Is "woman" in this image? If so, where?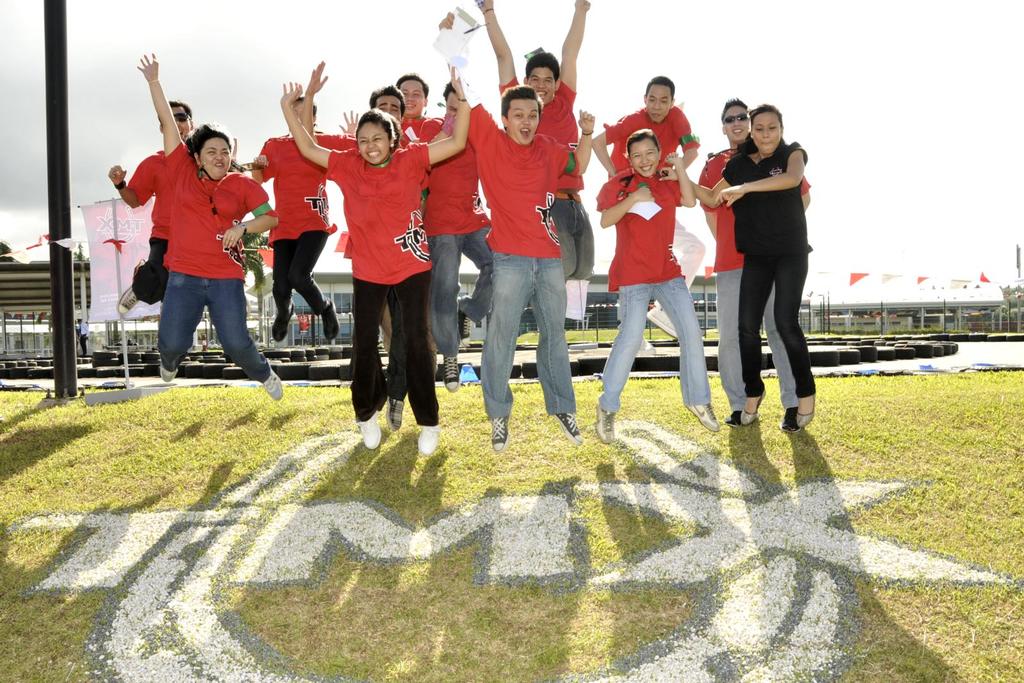
Yes, at [590,129,719,443].
